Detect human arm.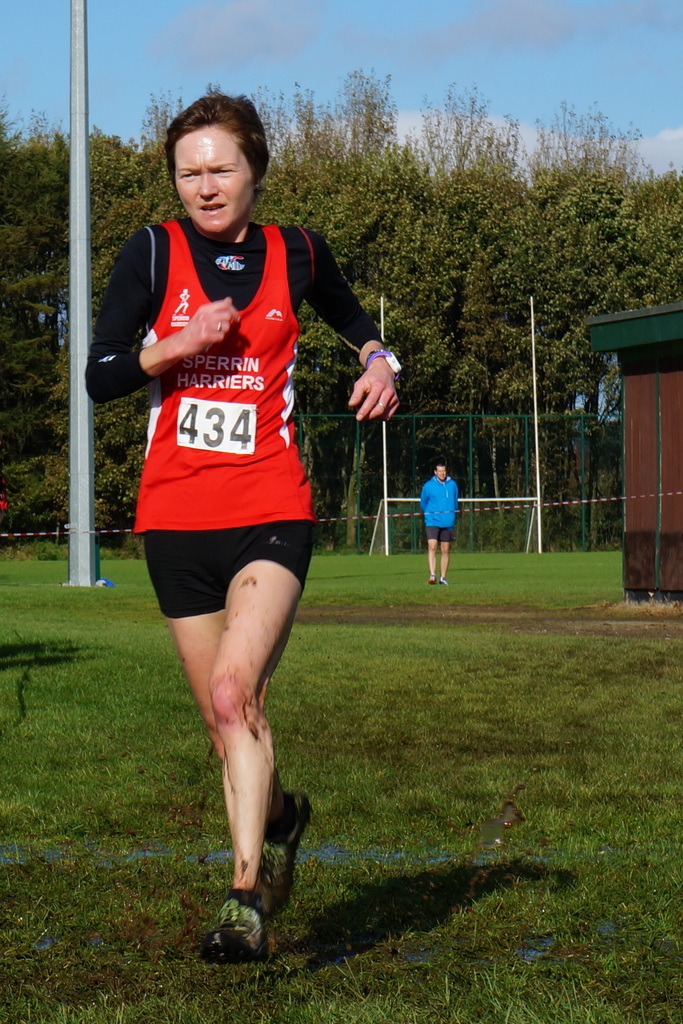
Detected at box(412, 485, 426, 516).
